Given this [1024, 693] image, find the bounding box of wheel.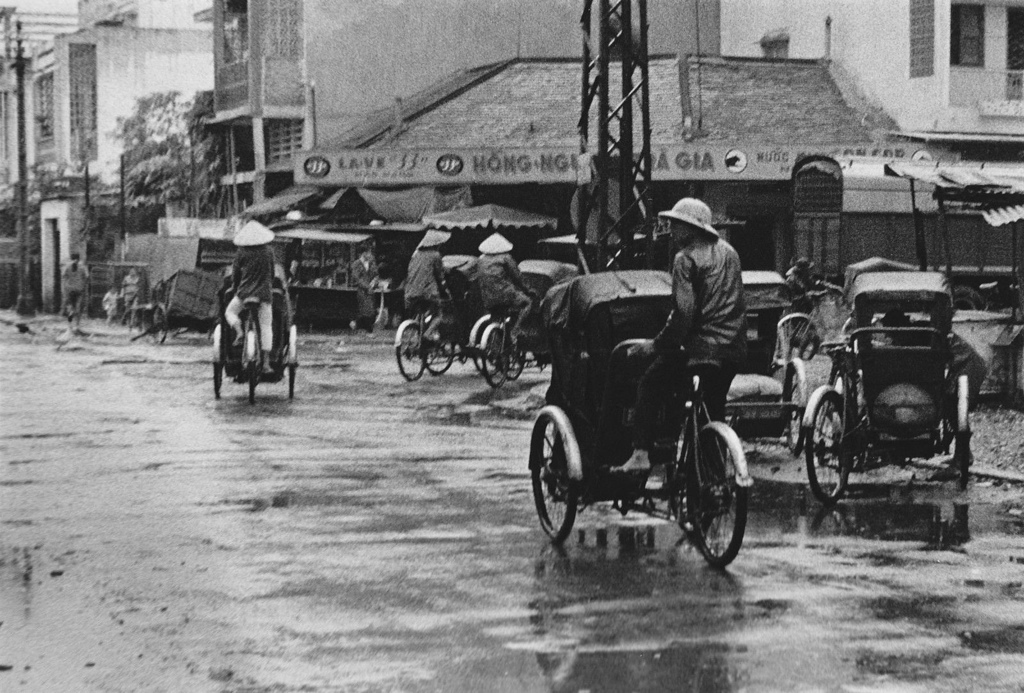
783, 367, 807, 454.
